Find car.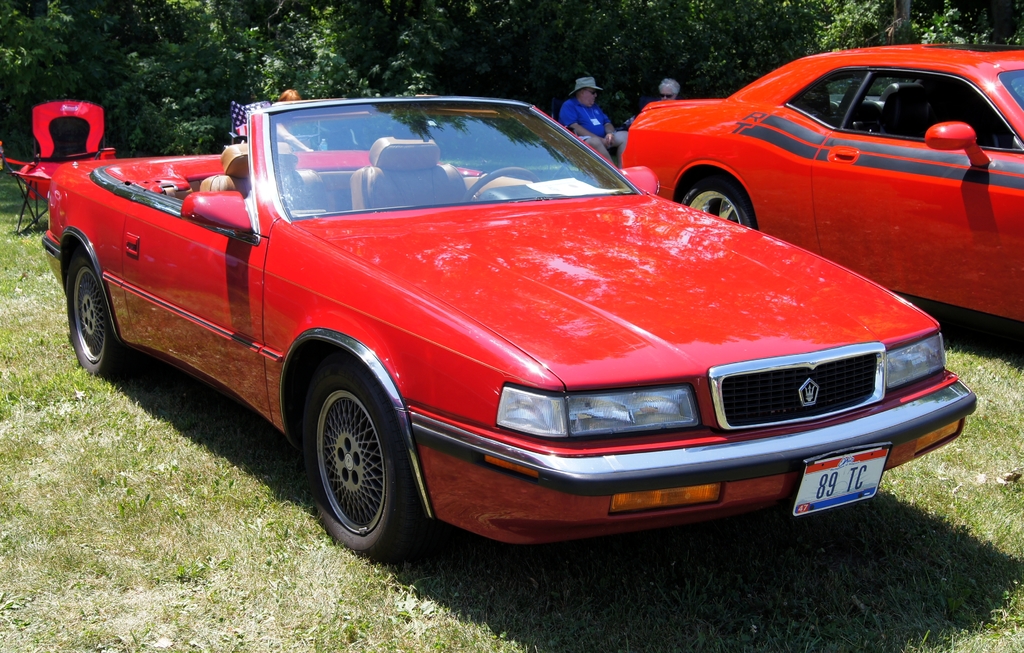
(38, 95, 977, 561).
